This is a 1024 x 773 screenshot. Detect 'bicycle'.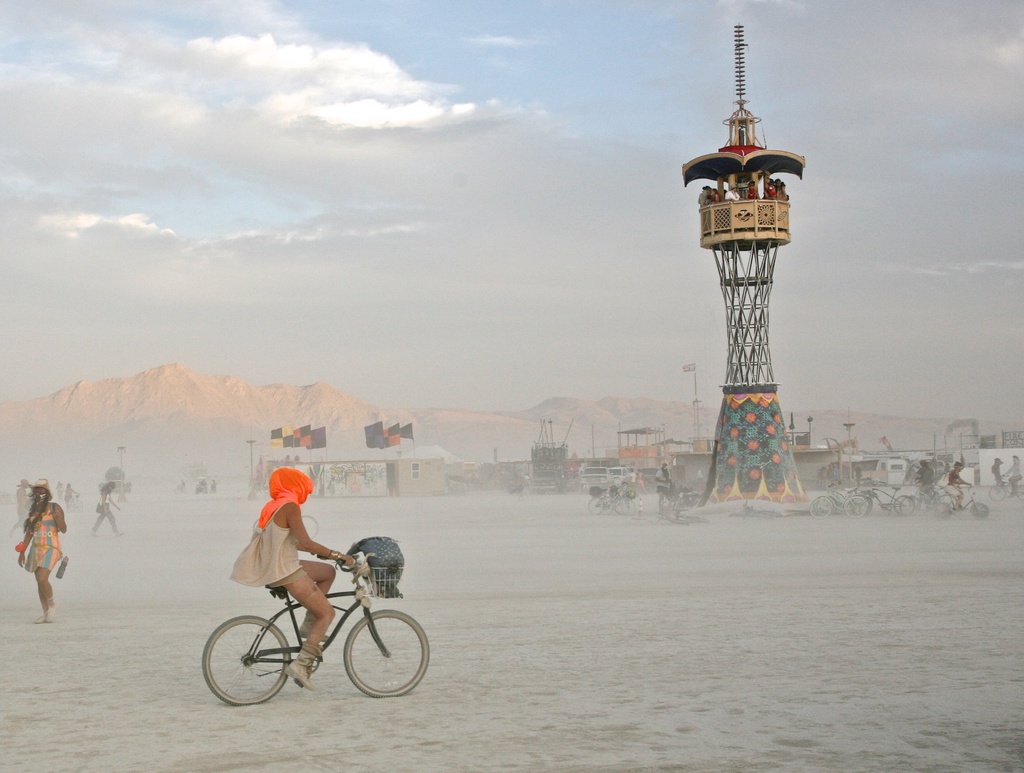
[left=63, top=494, right=84, bottom=509].
